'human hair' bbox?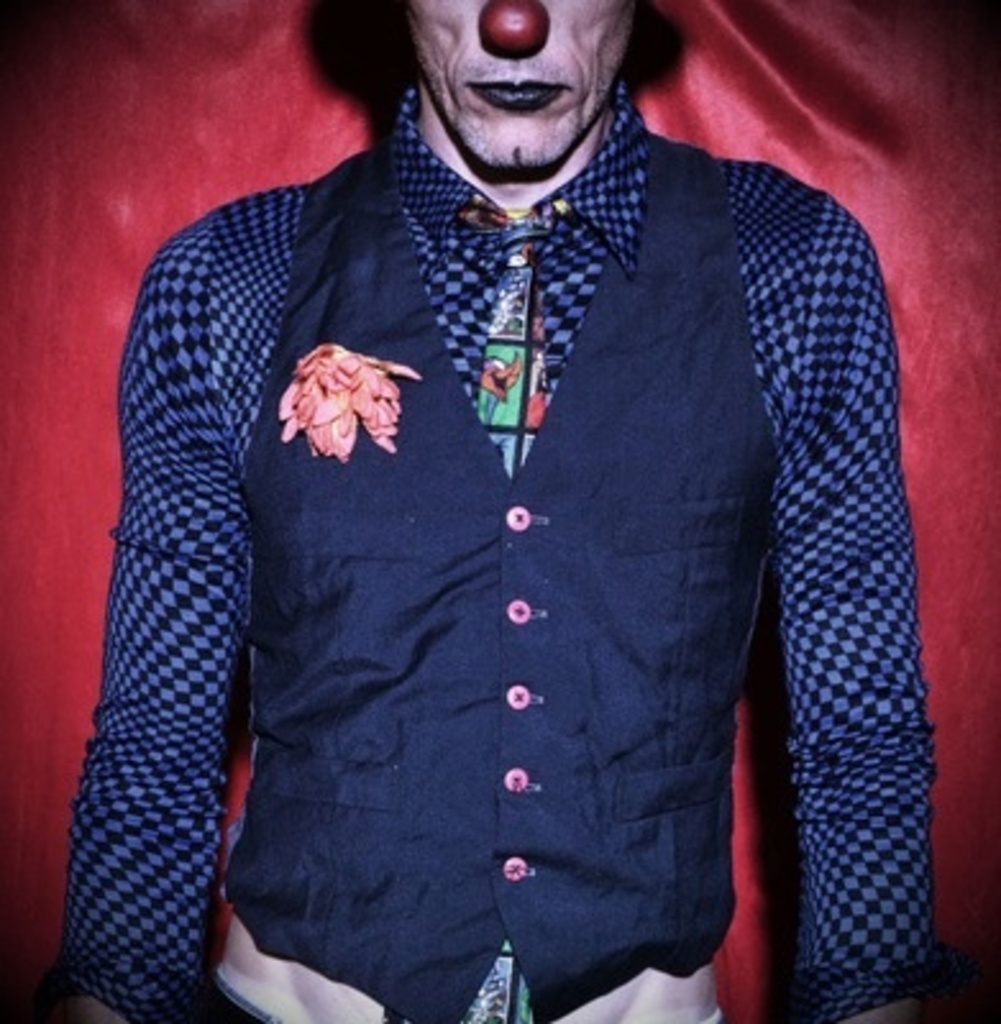
312 0 686 113
